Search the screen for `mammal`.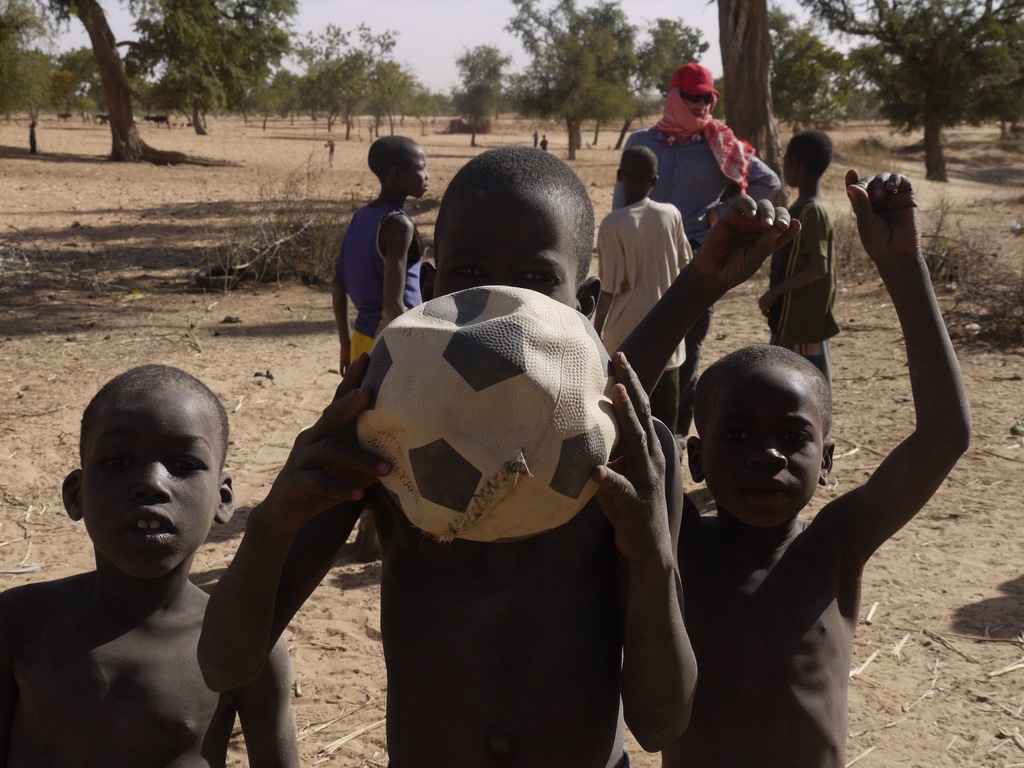
Found at (left=271, top=180, right=742, bottom=767).
